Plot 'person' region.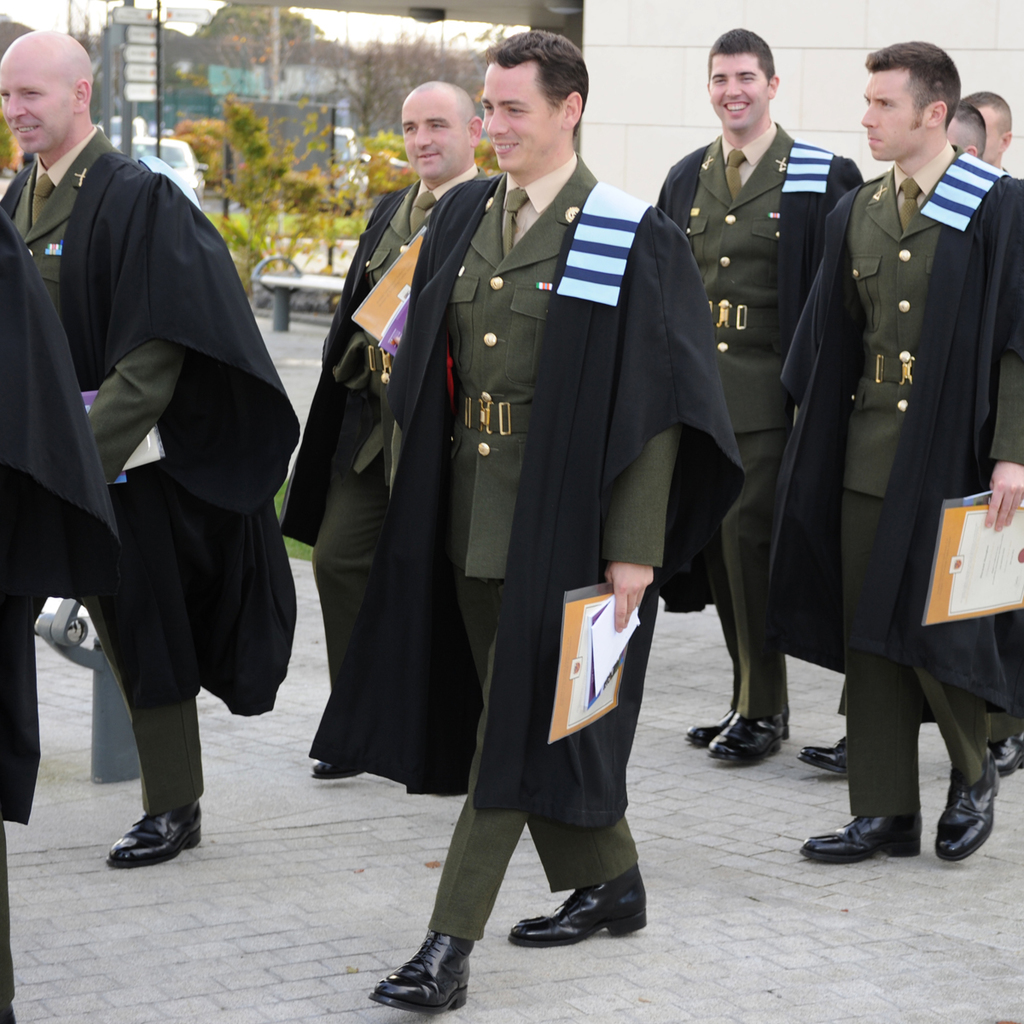
Plotted at 271:73:500:789.
